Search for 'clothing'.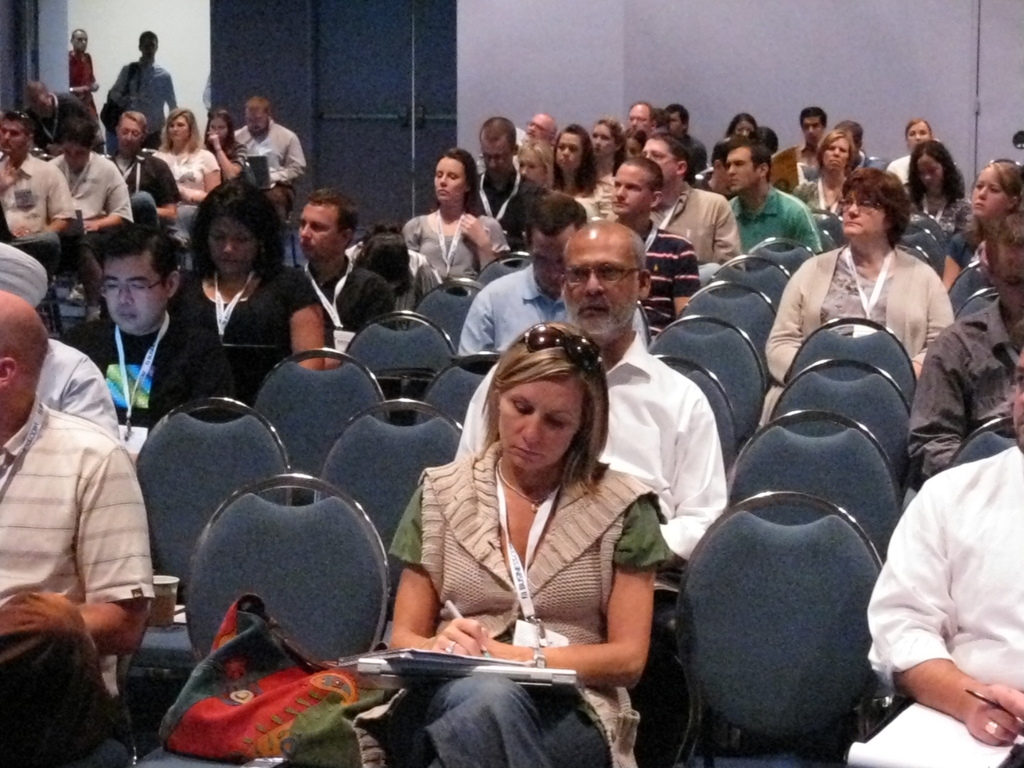
Found at [874, 417, 1023, 740].
